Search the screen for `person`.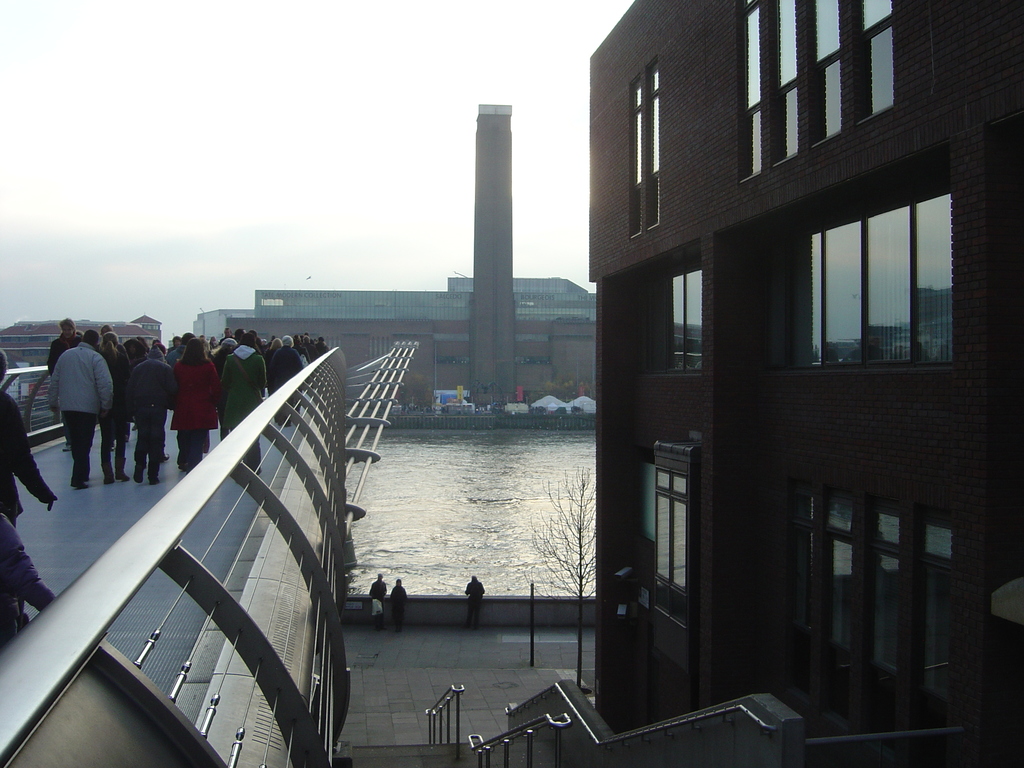
Found at <bbox>463, 575, 484, 628</bbox>.
